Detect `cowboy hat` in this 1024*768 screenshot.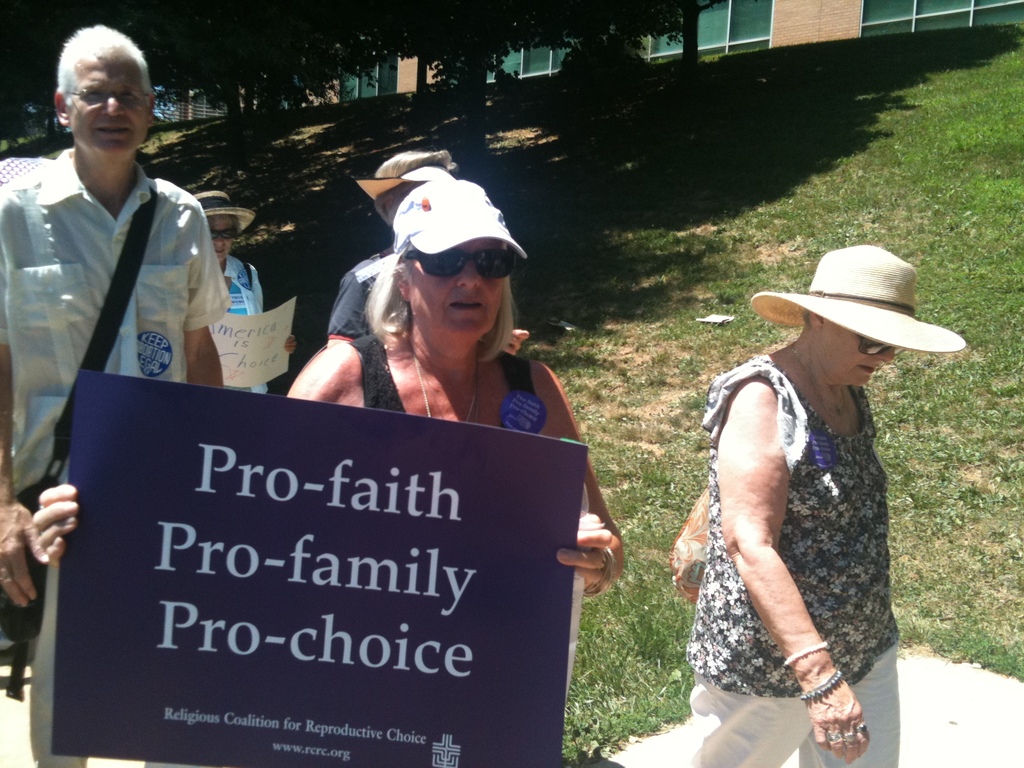
Detection: 191, 188, 253, 232.
